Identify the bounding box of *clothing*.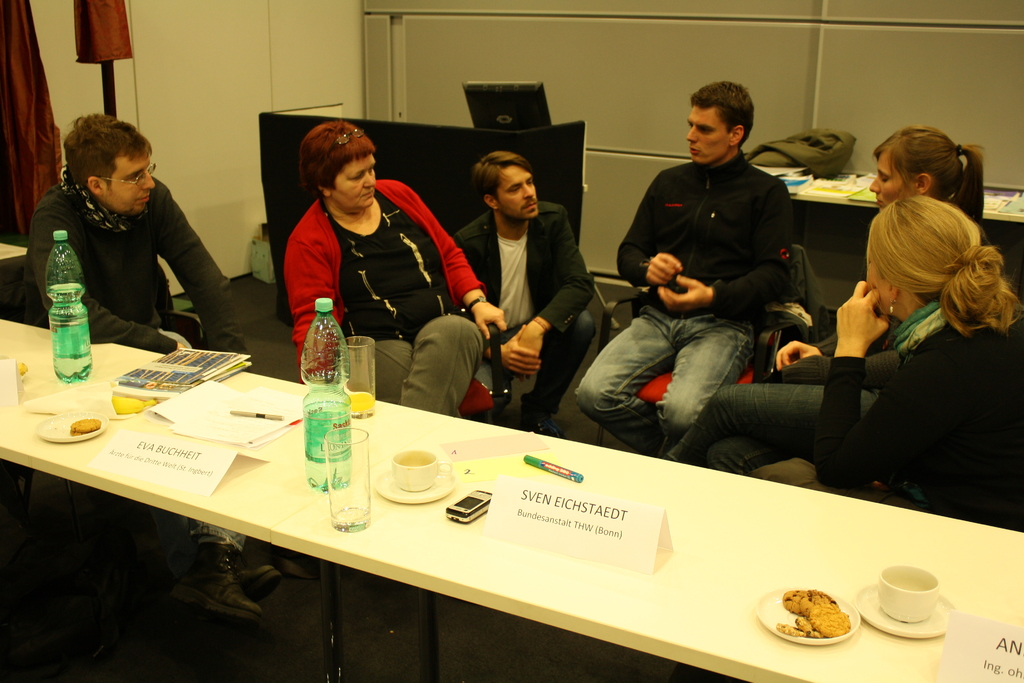
l=746, t=297, r=1023, b=531.
